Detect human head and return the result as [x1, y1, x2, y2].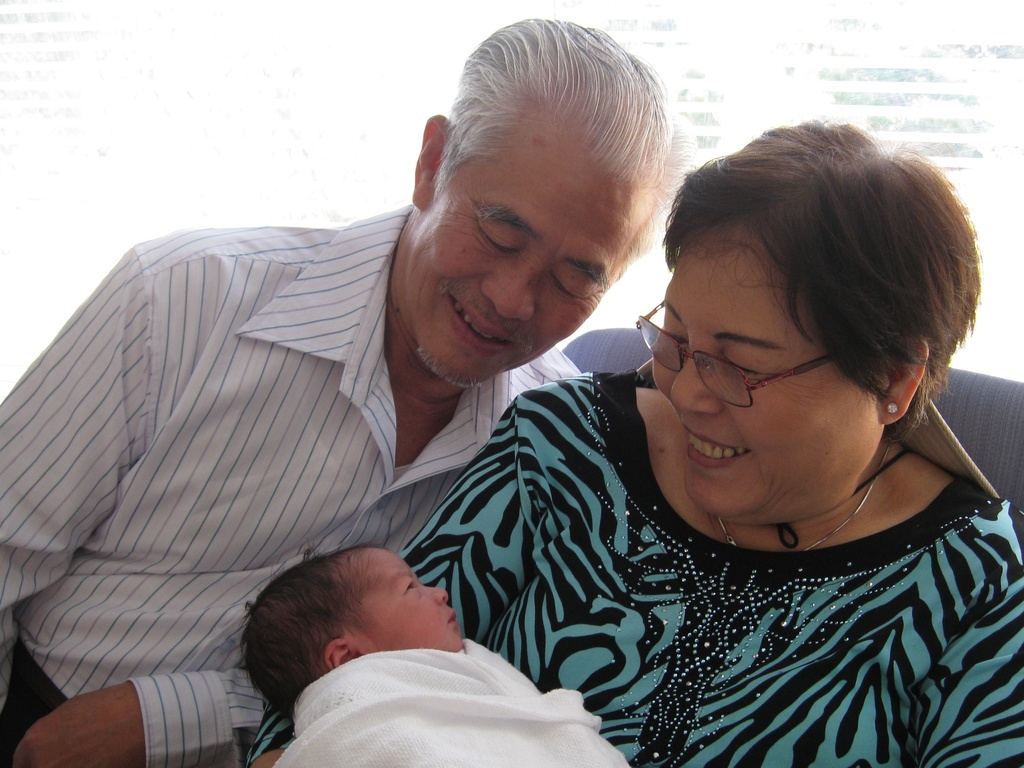
[637, 147, 973, 519].
